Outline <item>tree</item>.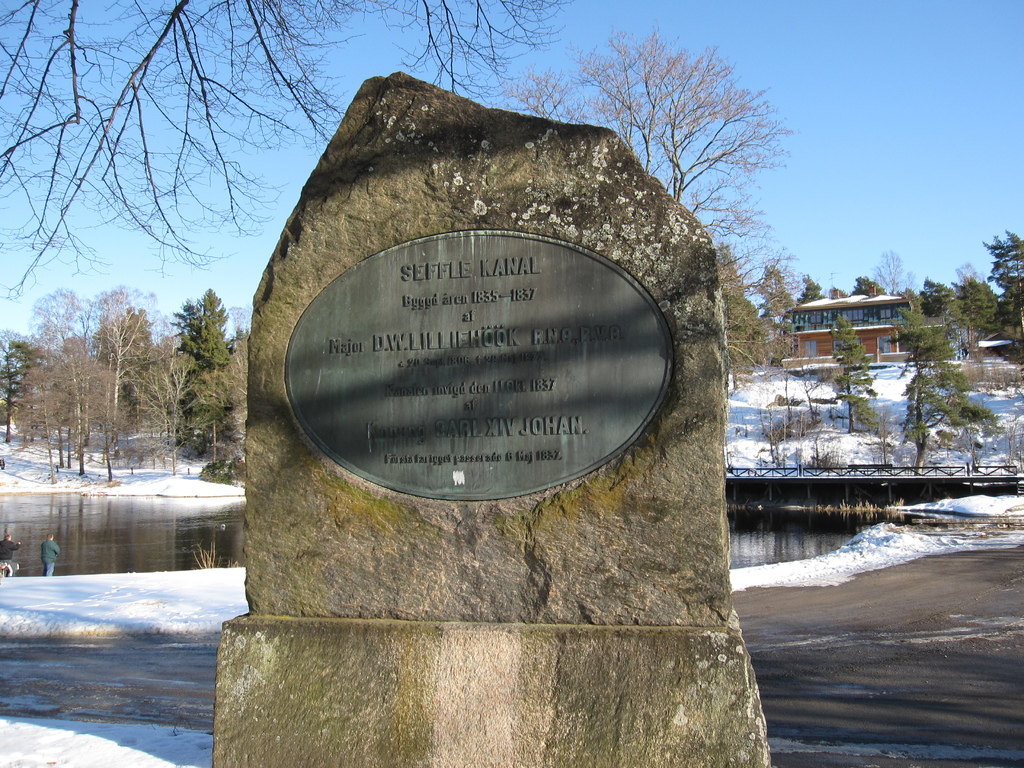
Outline: (498, 22, 803, 385).
